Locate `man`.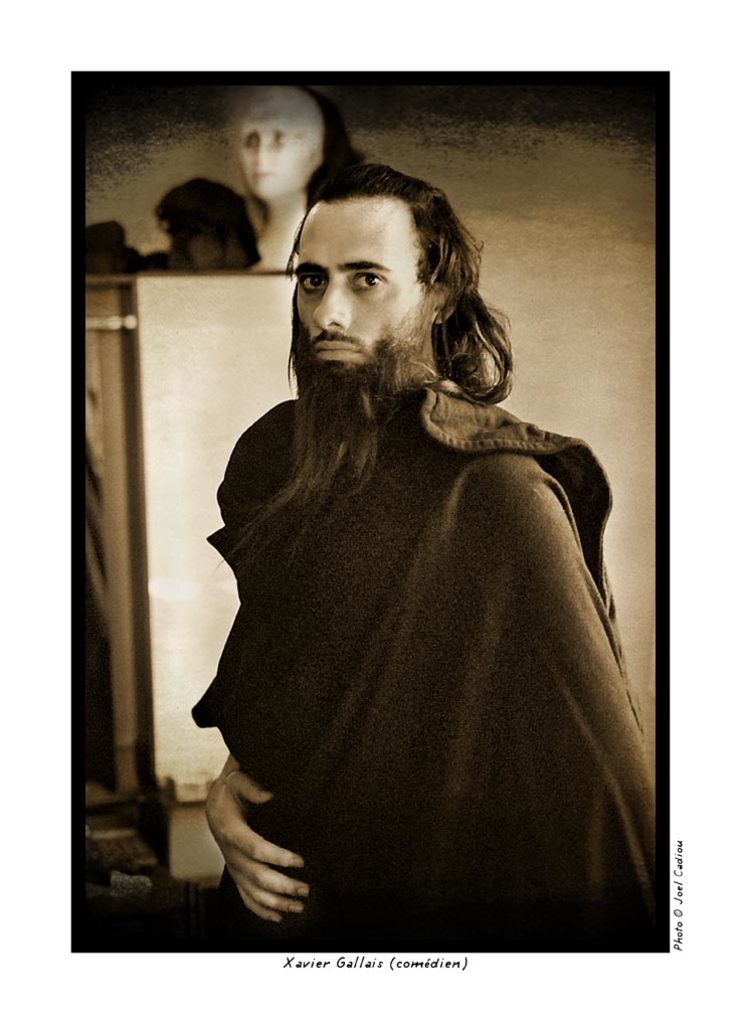
Bounding box: l=164, t=149, r=651, b=907.
